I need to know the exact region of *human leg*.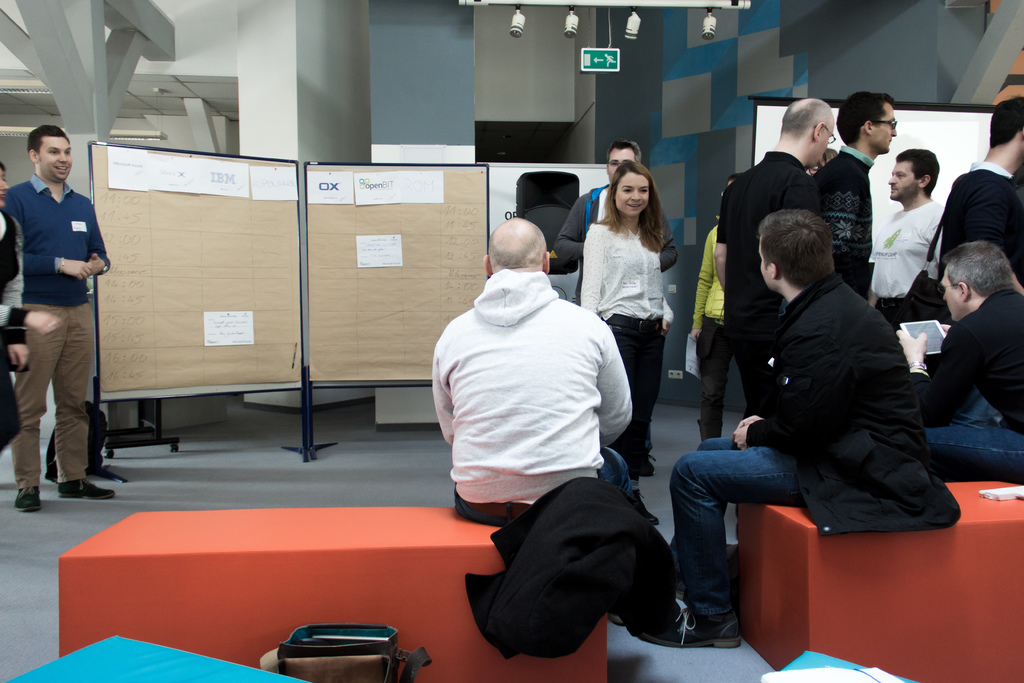
Region: 17, 309, 106, 503.
